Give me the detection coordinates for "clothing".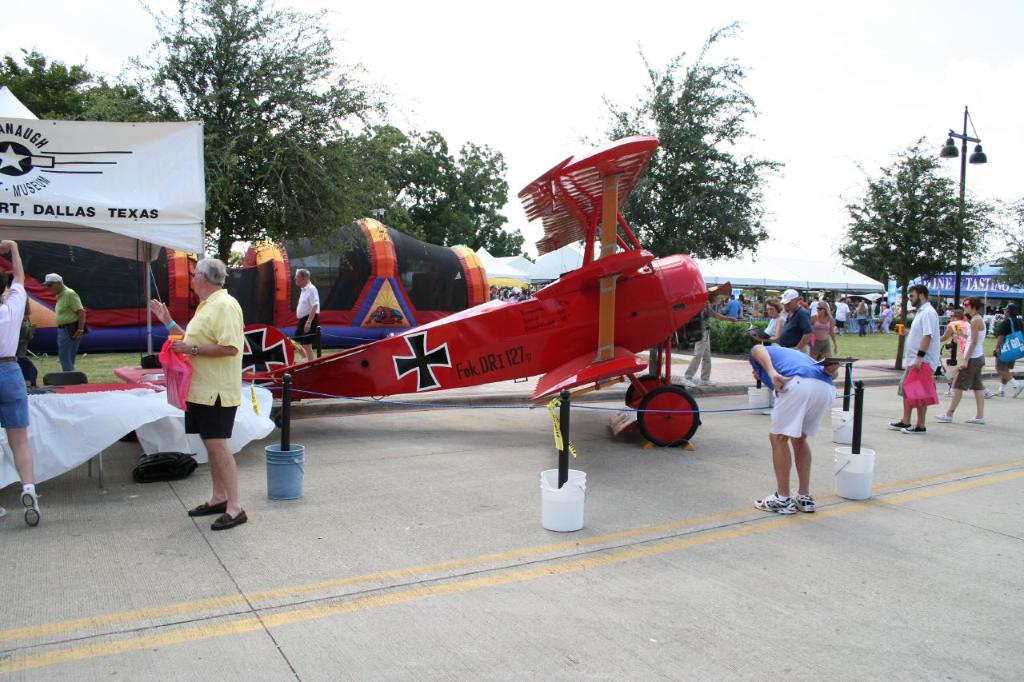
682,304,708,383.
